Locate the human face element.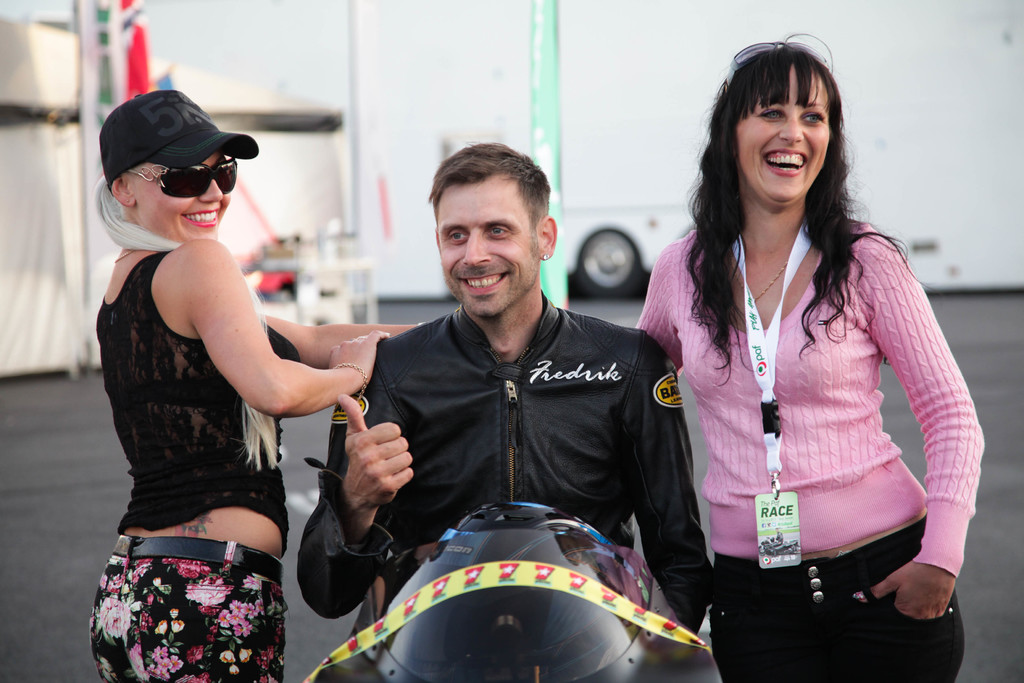
Element bbox: [left=436, top=180, right=540, bottom=315].
